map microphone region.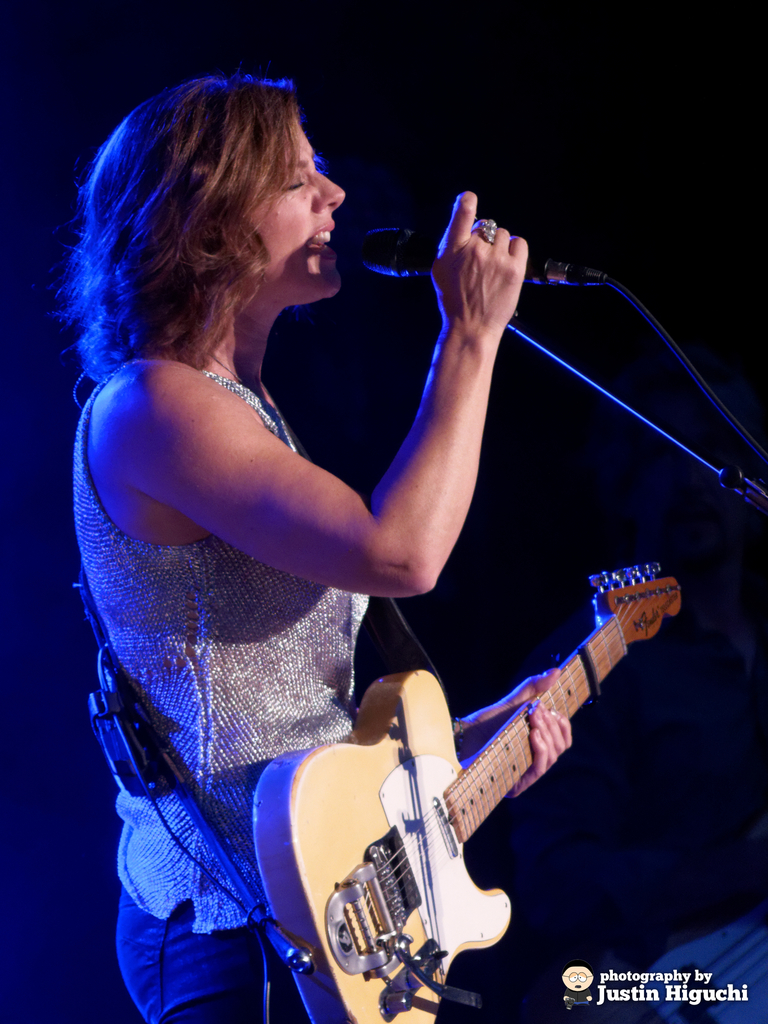
Mapped to <box>358,224,551,287</box>.
